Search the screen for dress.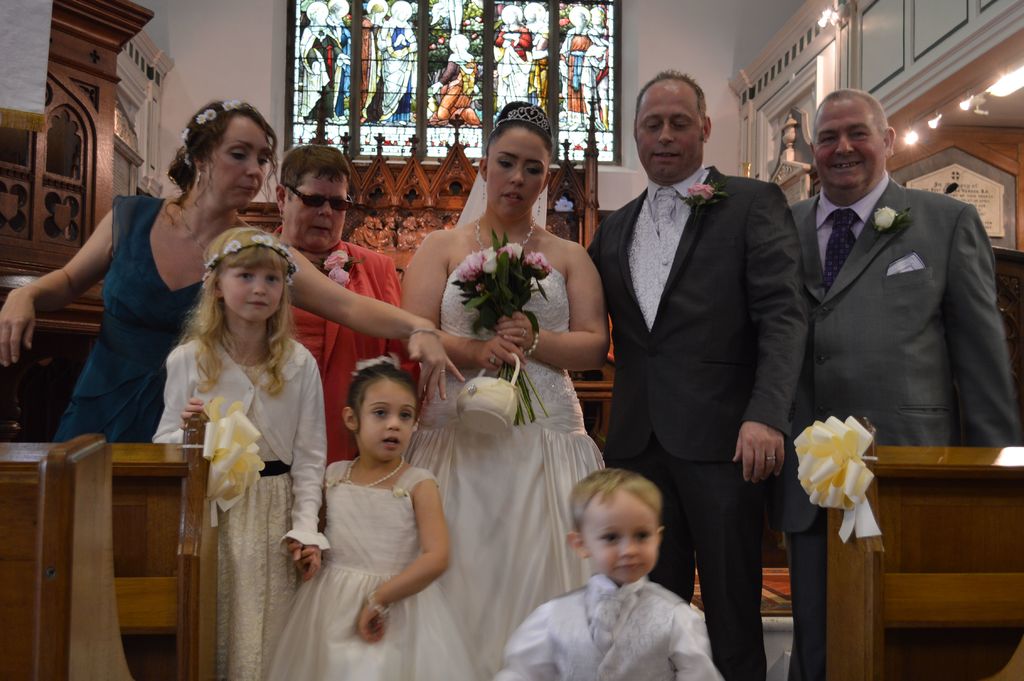
Found at 47 190 207 445.
